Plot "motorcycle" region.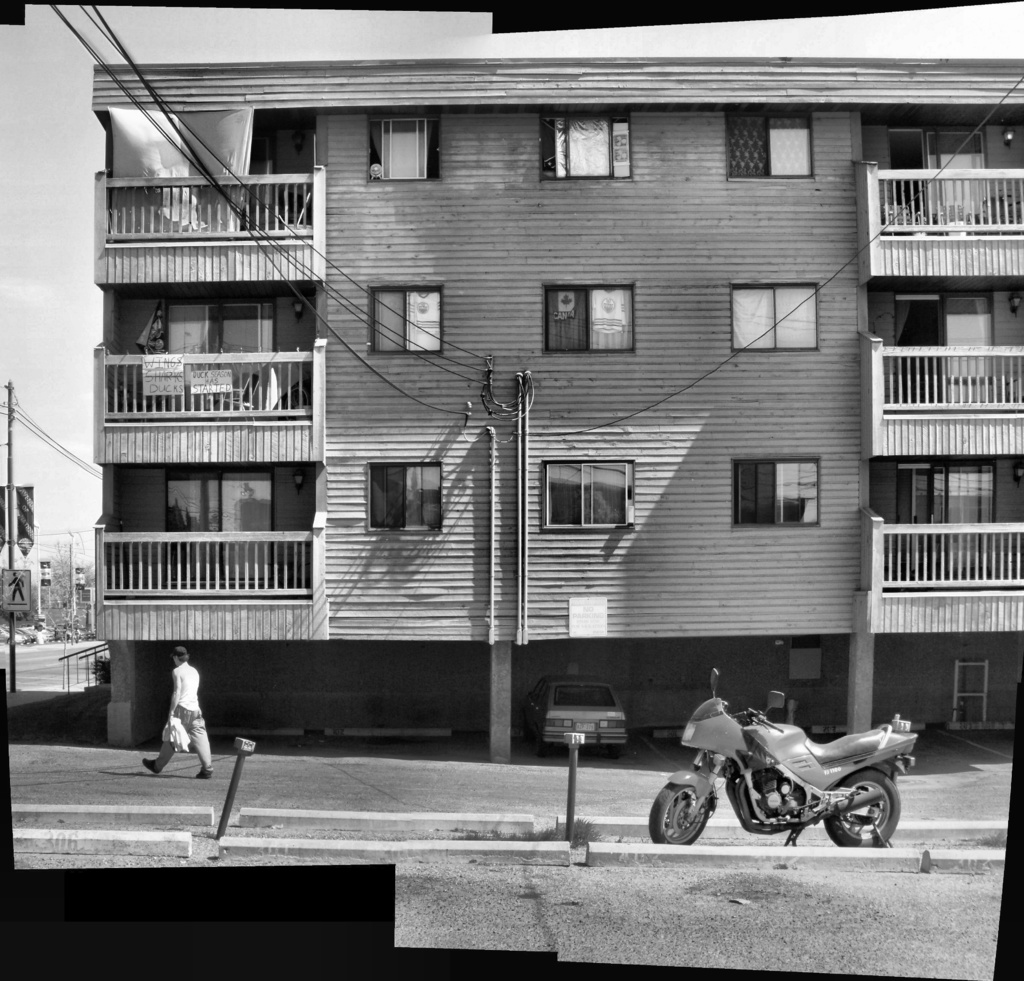
Plotted at (x1=648, y1=702, x2=917, y2=866).
